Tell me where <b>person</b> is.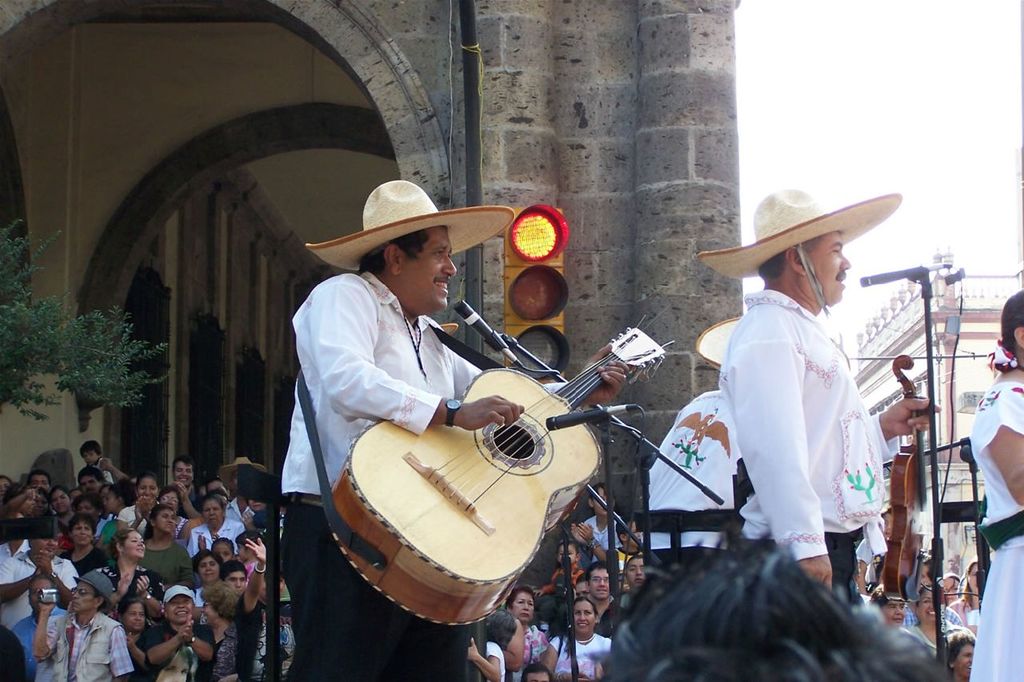
<b>person</b> is at [x1=311, y1=192, x2=627, y2=647].
